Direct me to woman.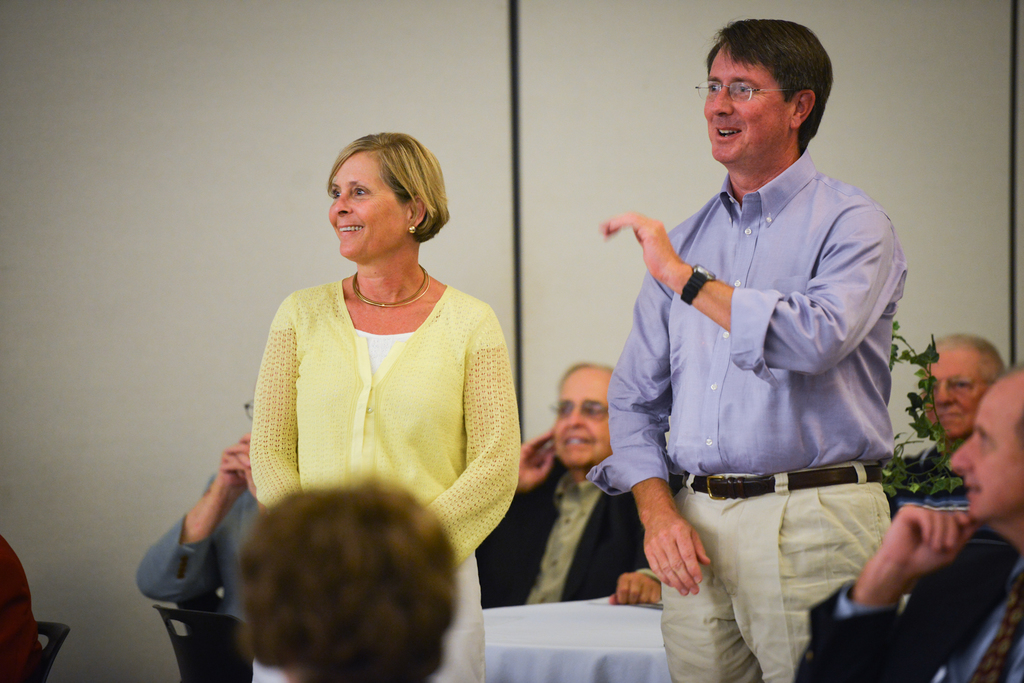
Direction: bbox(246, 134, 520, 682).
